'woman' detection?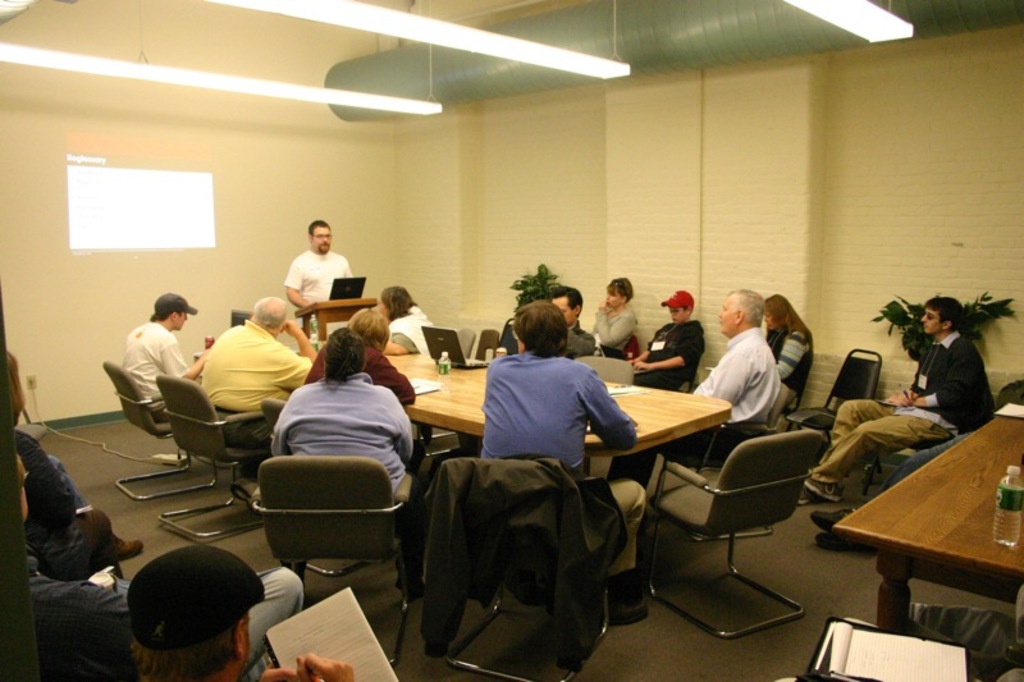
region(376, 284, 435, 358)
